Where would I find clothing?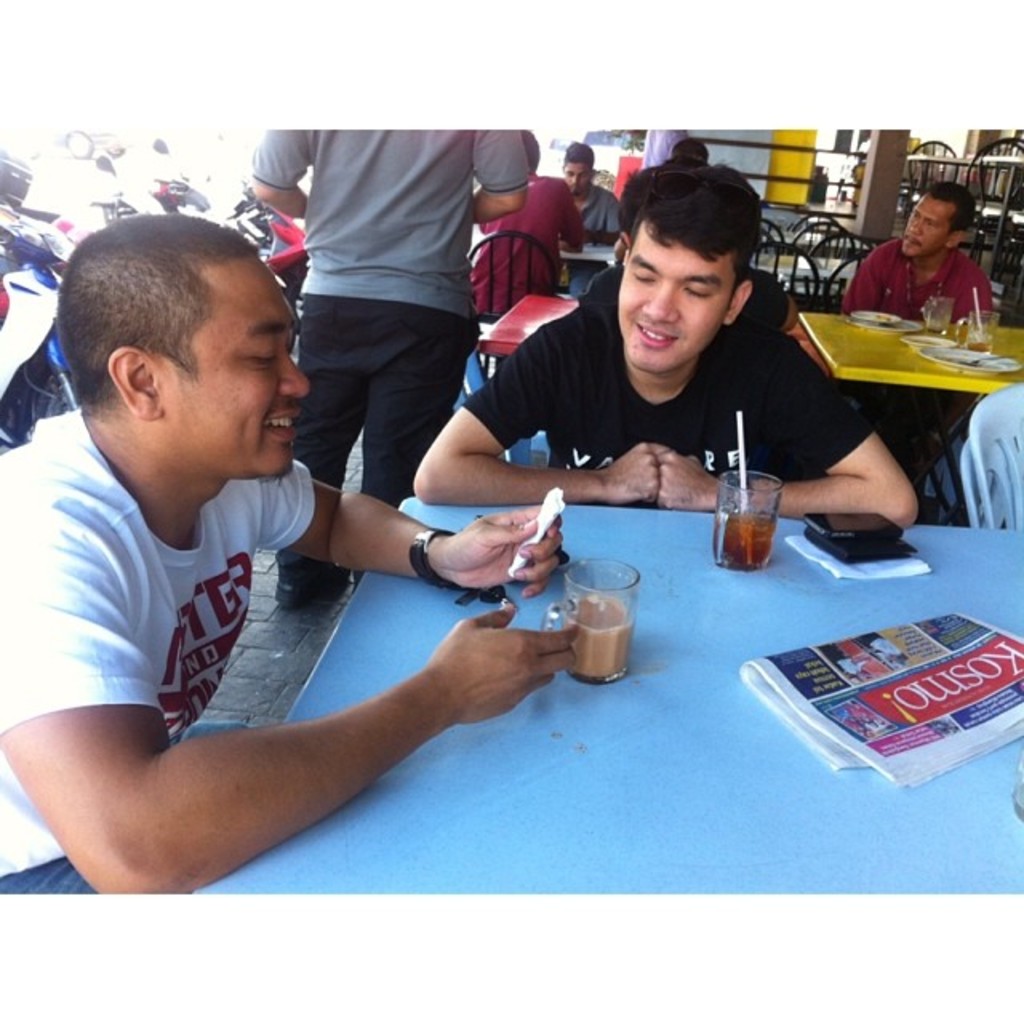
At 837 253 1003 330.
